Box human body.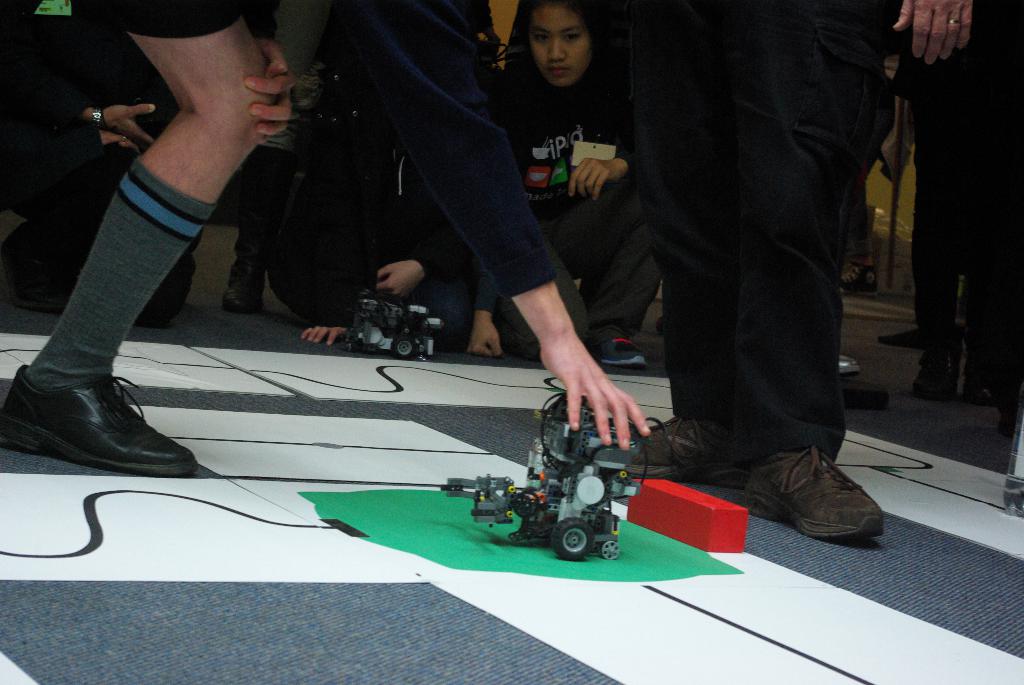
611, 0, 973, 527.
